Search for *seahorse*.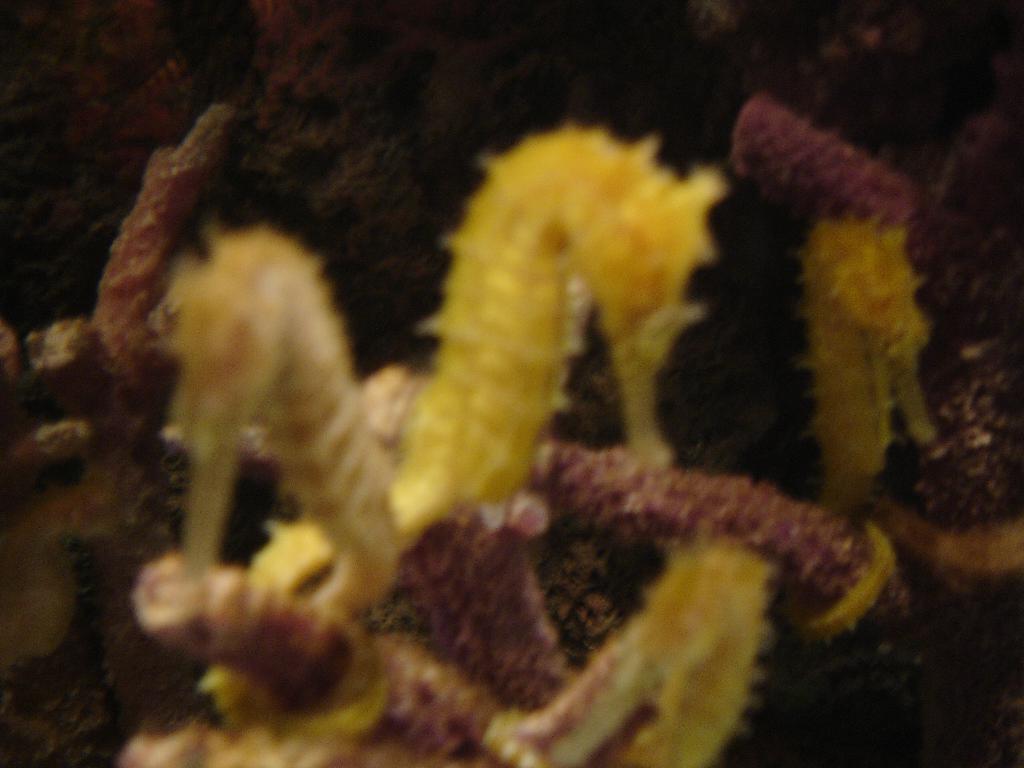
Found at x1=243, y1=113, x2=778, y2=767.
